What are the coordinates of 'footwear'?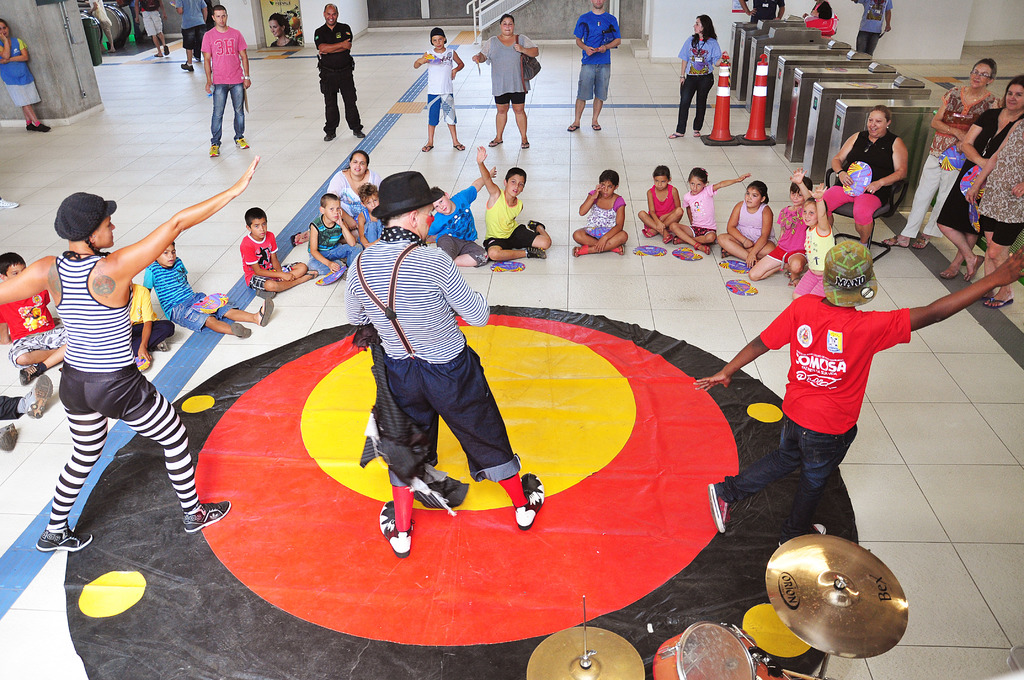
x1=21, y1=372, x2=54, y2=418.
